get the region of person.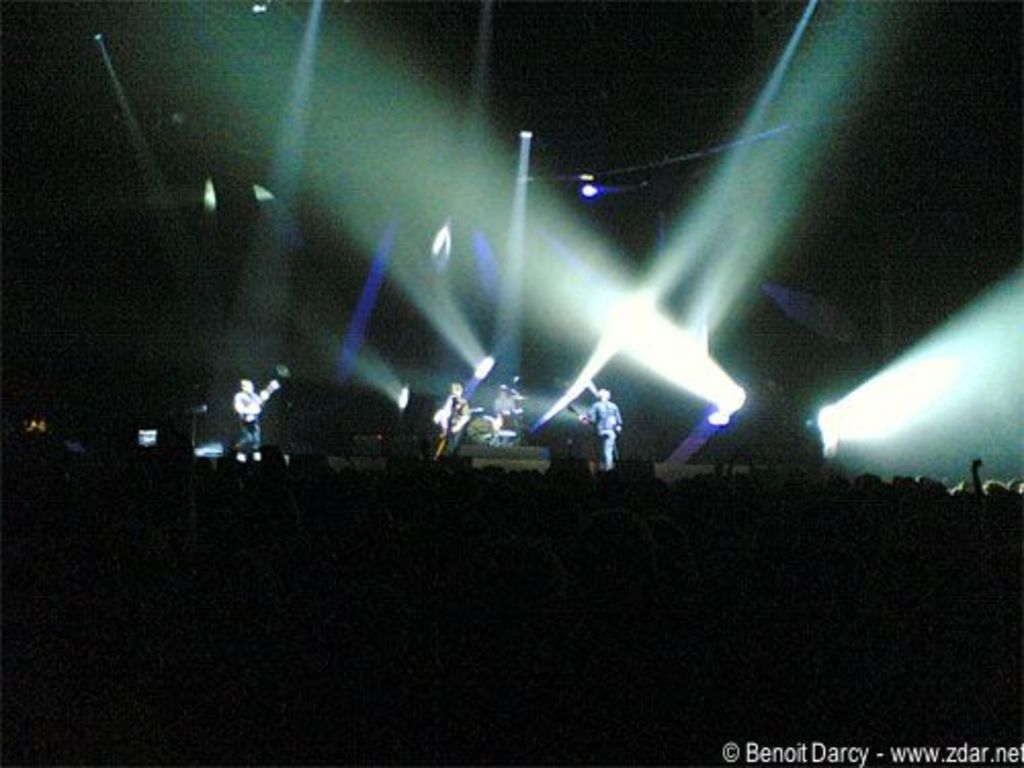
pyautogui.locateOnScreen(594, 387, 623, 465).
